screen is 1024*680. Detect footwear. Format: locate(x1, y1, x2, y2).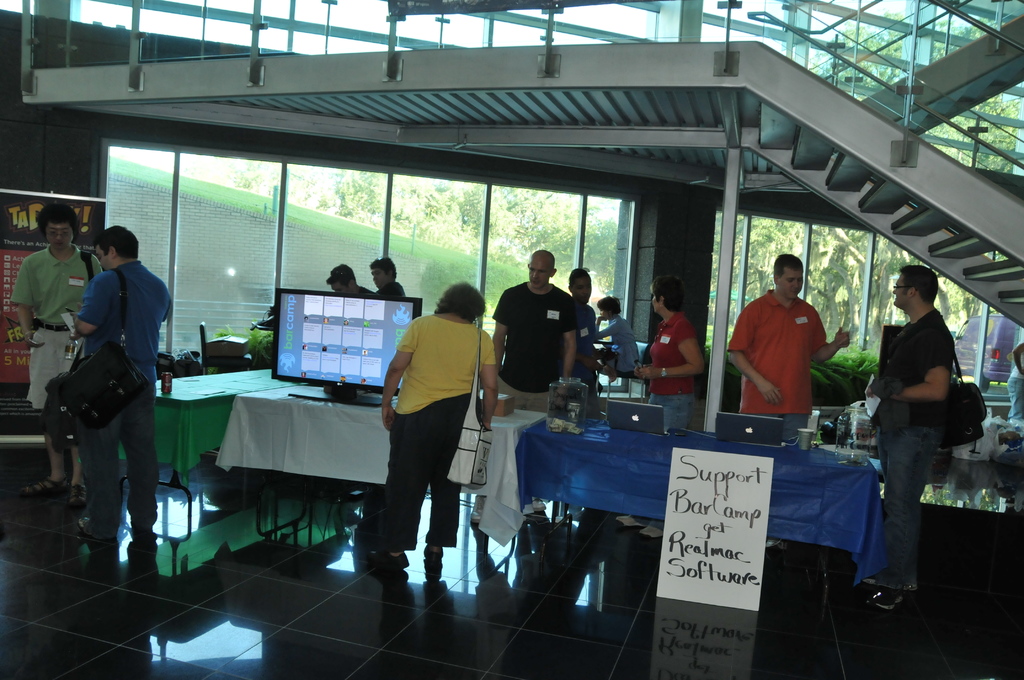
locate(20, 480, 66, 496).
